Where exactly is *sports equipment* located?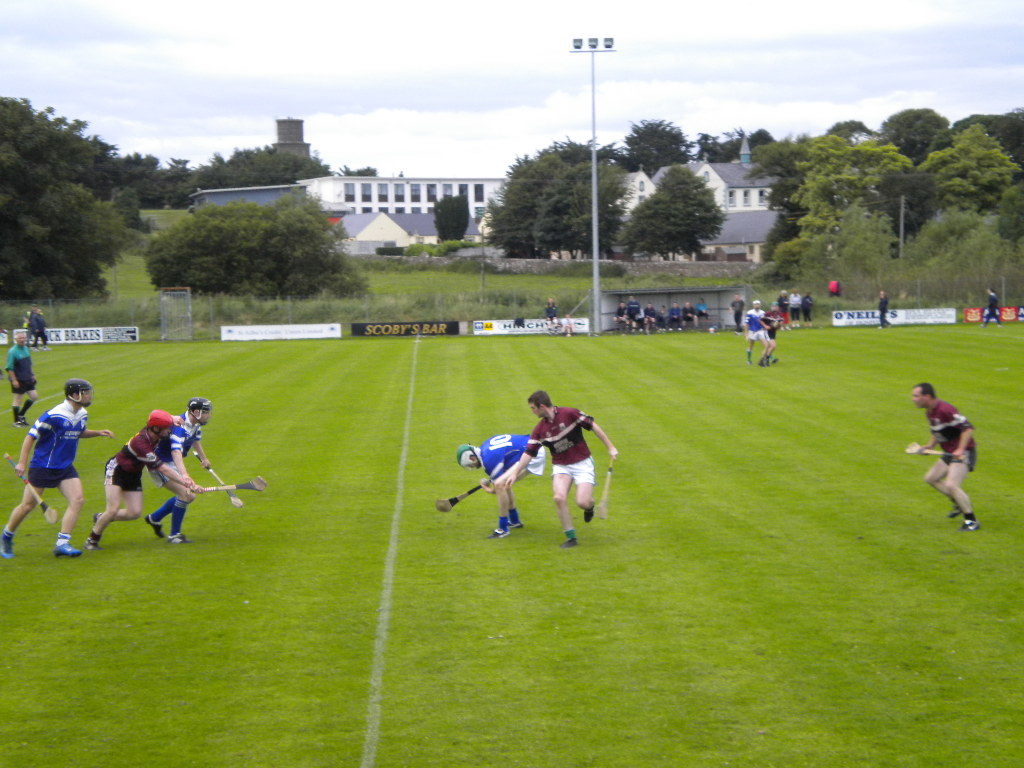
Its bounding box is (191,447,245,509).
